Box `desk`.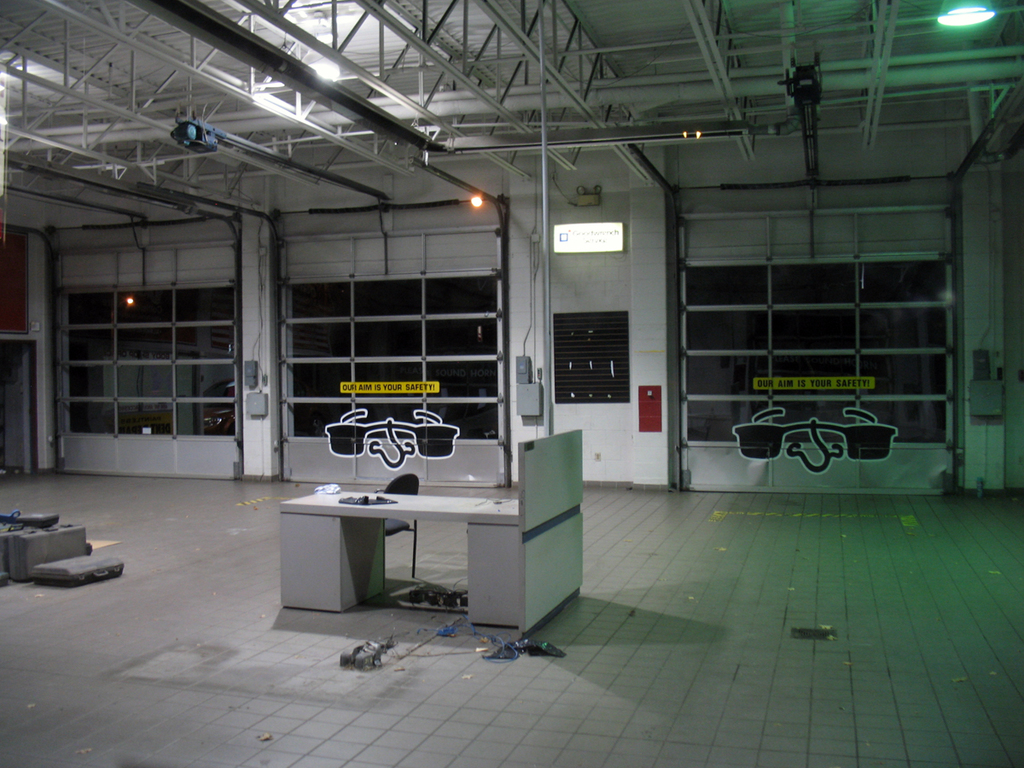
Rect(278, 425, 586, 634).
